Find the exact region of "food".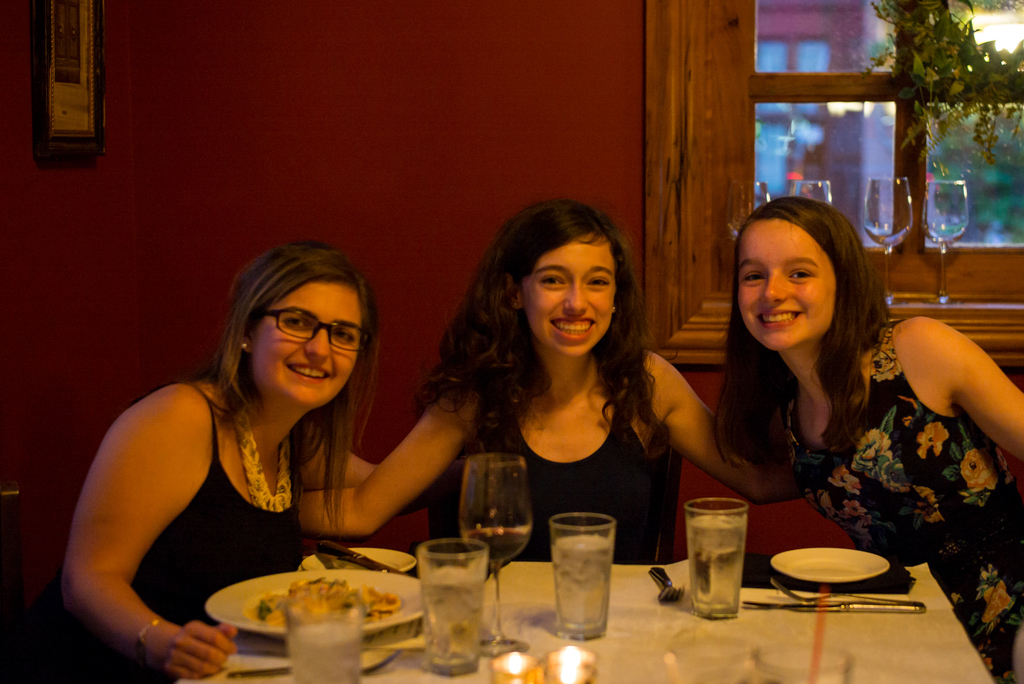
Exact region: x1=238, y1=574, x2=402, y2=628.
